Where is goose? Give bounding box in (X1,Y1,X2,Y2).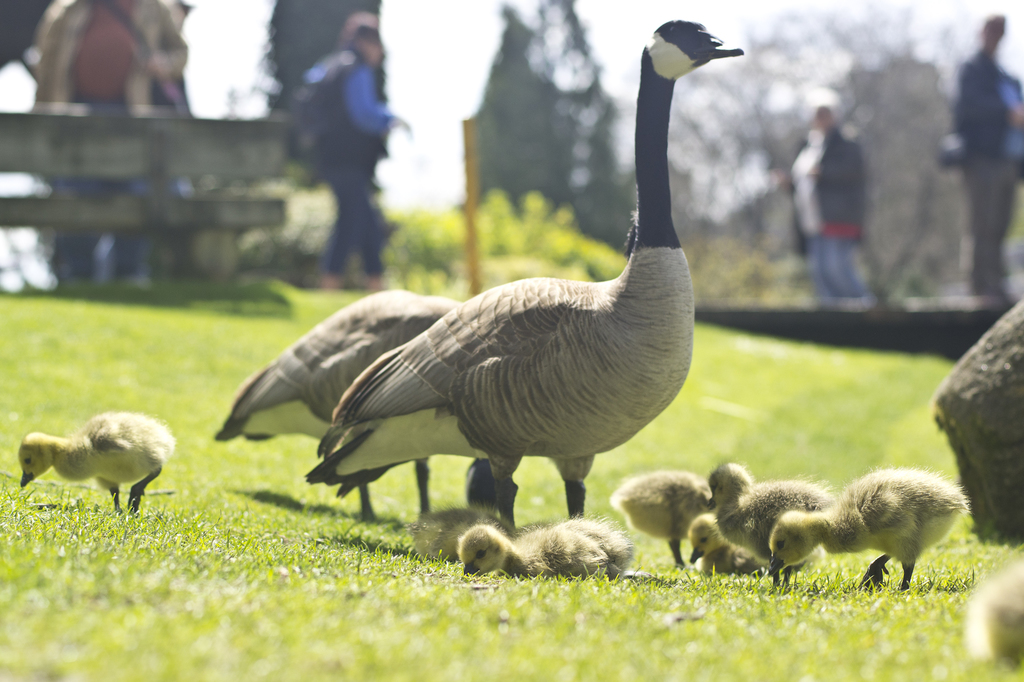
(15,411,168,511).
